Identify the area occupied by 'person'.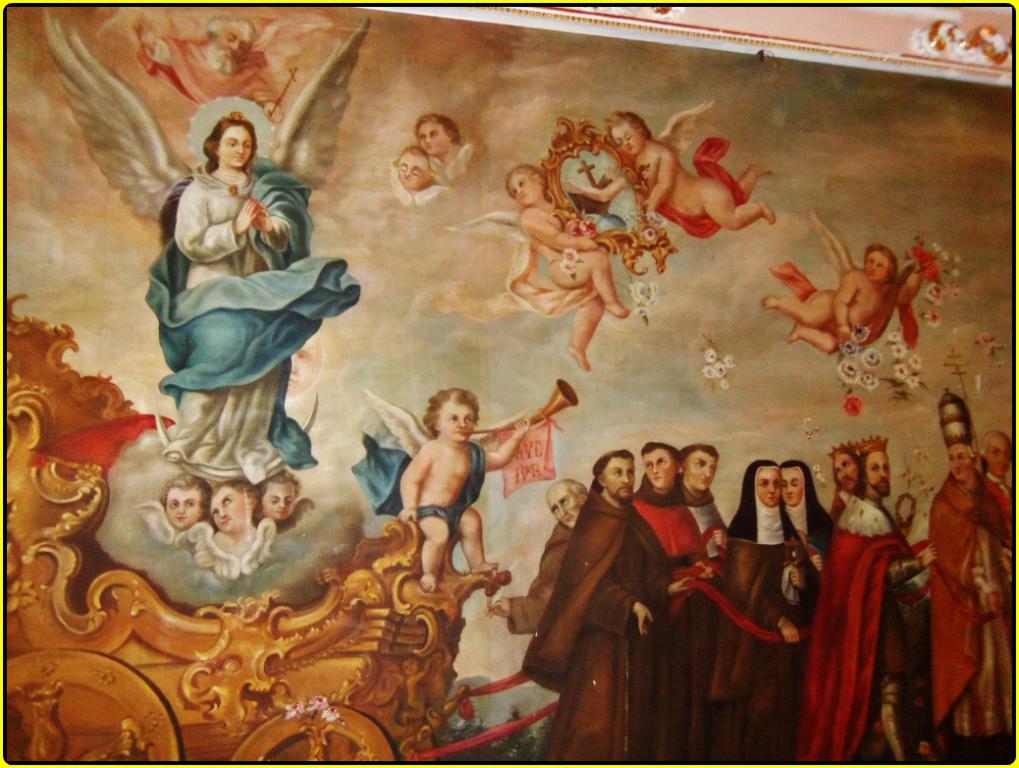
Area: x1=255, y1=470, x2=301, y2=522.
